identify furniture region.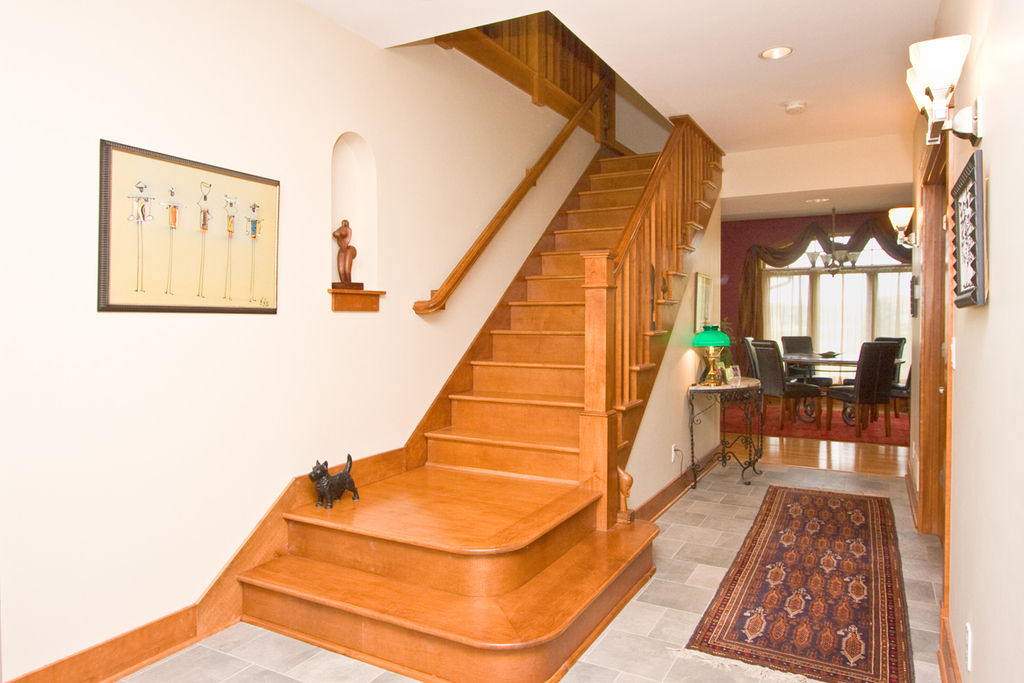
Region: detection(739, 334, 824, 429).
